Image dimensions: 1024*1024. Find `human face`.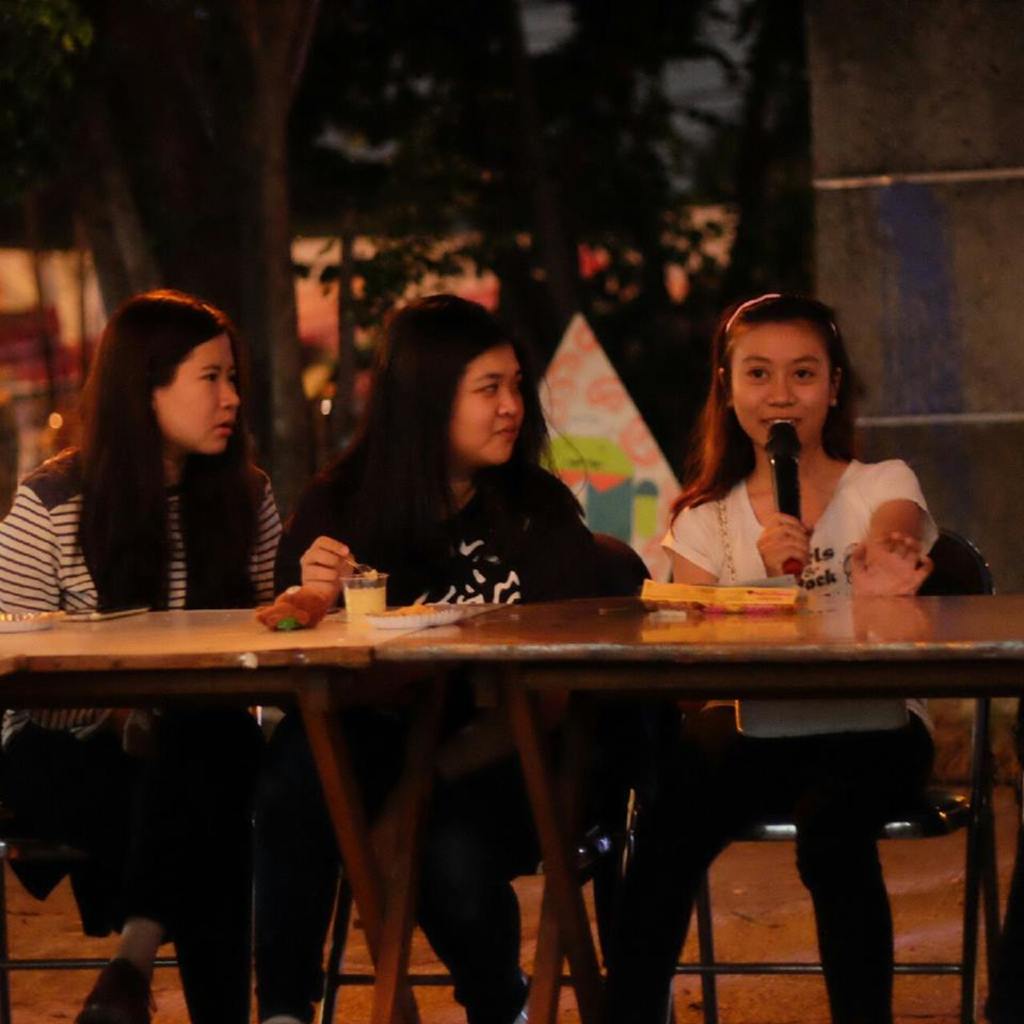
Rect(451, 345, 522, 462).
